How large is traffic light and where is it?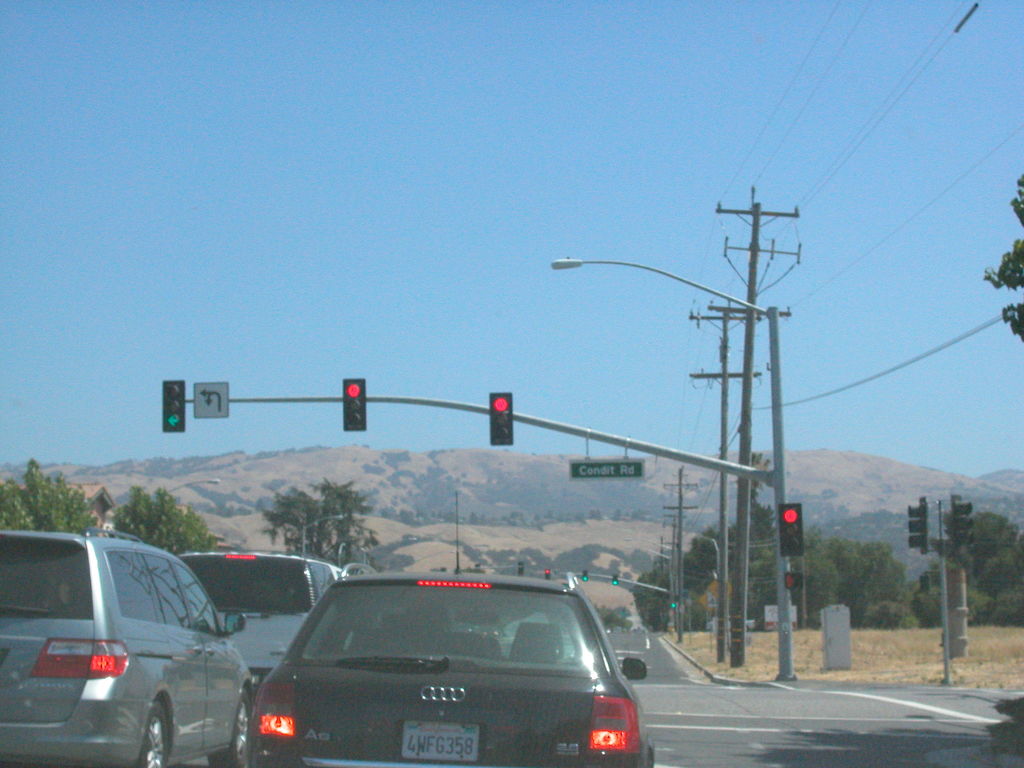
Bounding box: Rect(670, 602, 678, 610).
